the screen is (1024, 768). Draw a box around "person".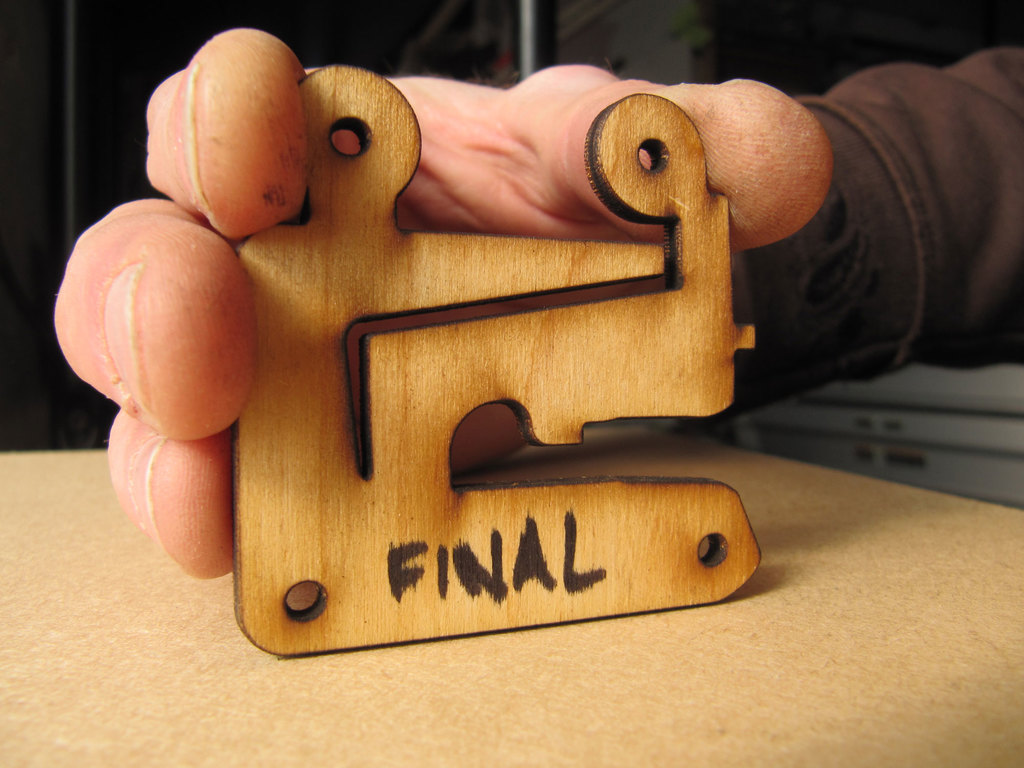
box(100, 36, 917, 654).
